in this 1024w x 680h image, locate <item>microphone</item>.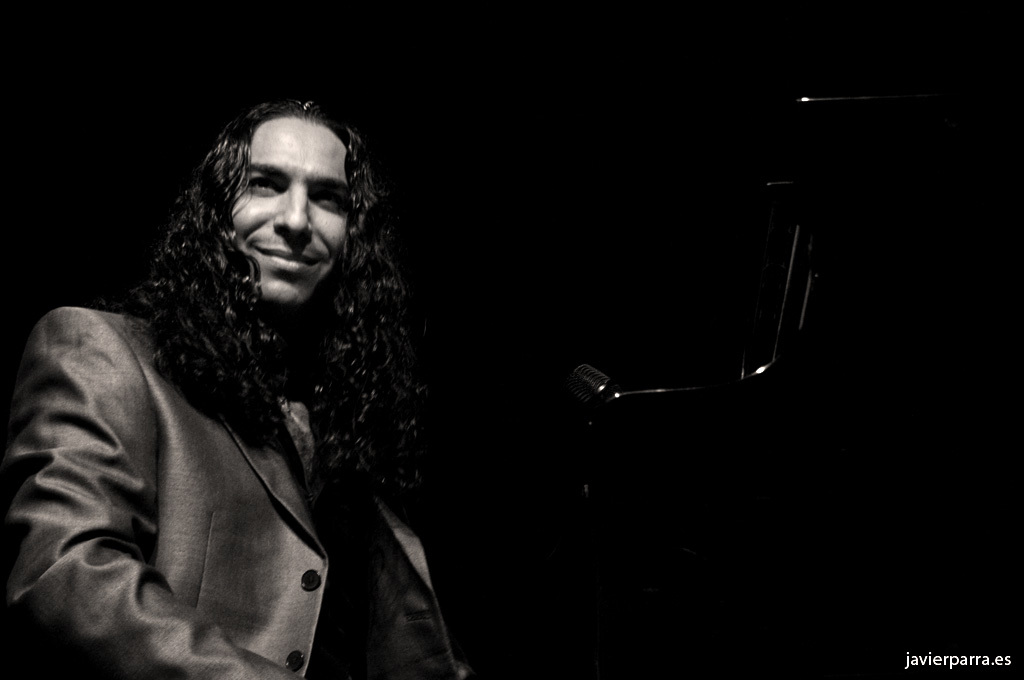
Bounding box: 564:346:639:428.
